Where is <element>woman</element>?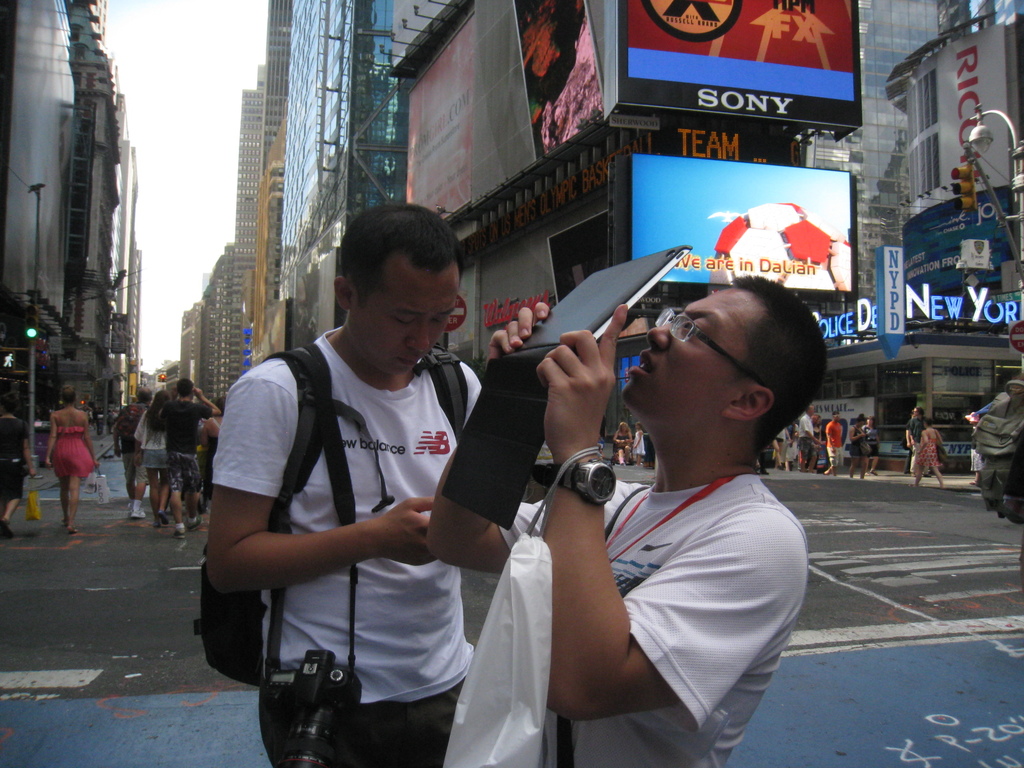
bbox=(910, 415, 944, 489).
